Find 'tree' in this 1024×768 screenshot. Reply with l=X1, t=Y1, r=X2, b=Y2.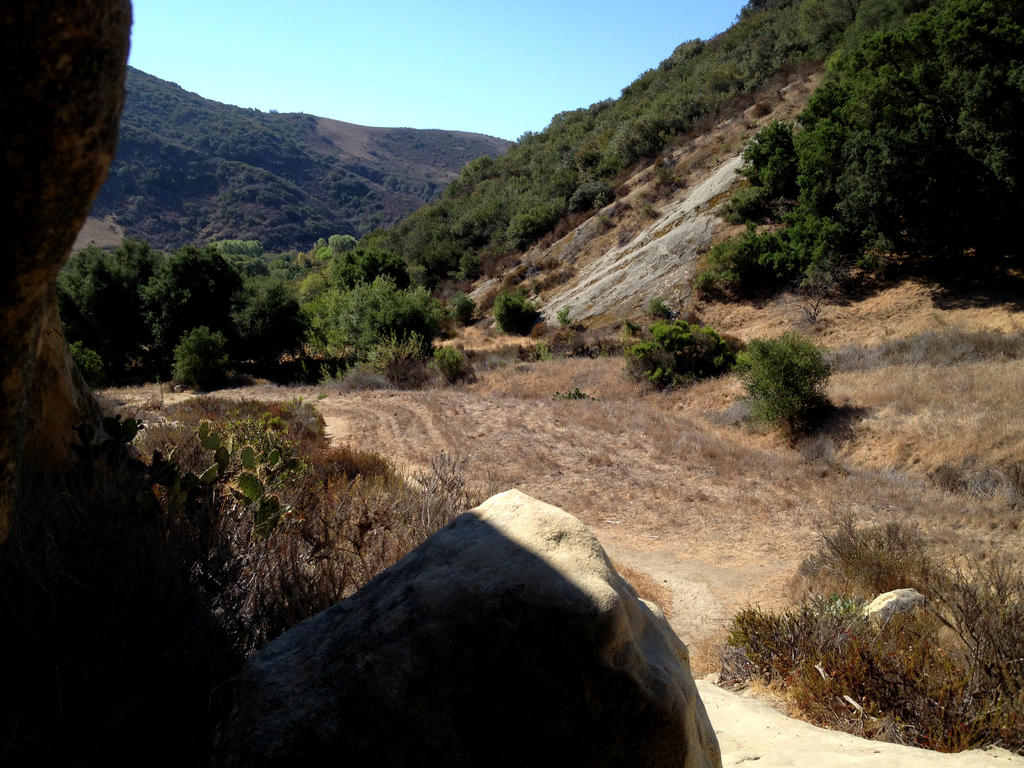
l=297, t=228, r=432, b=367.
